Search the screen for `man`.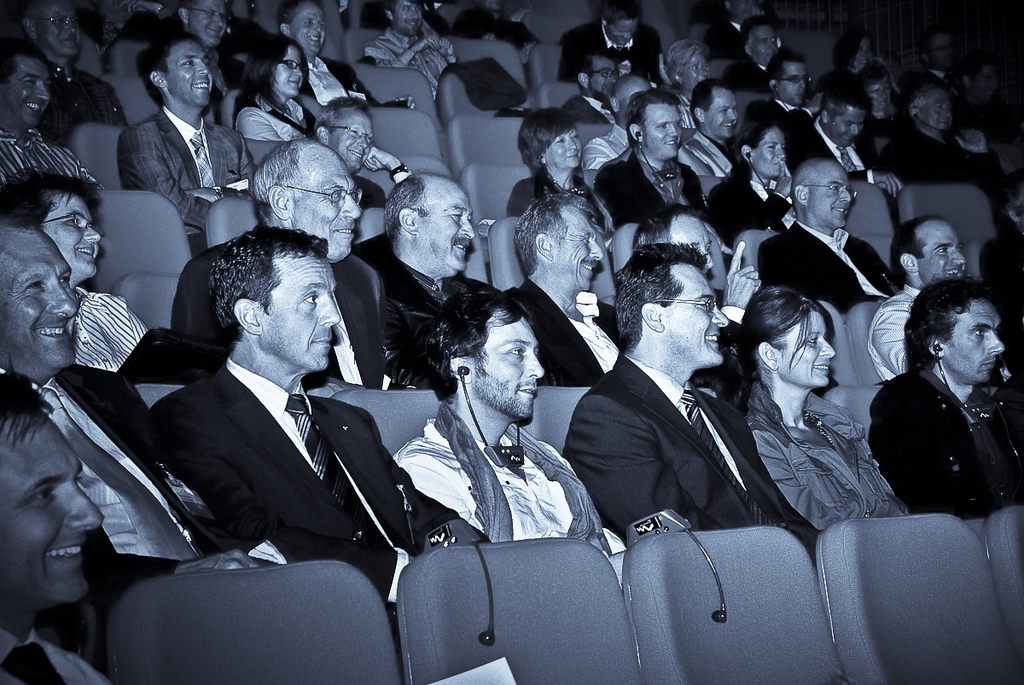
Found at [x1=555, y1=4, x2=672, y2=84].
